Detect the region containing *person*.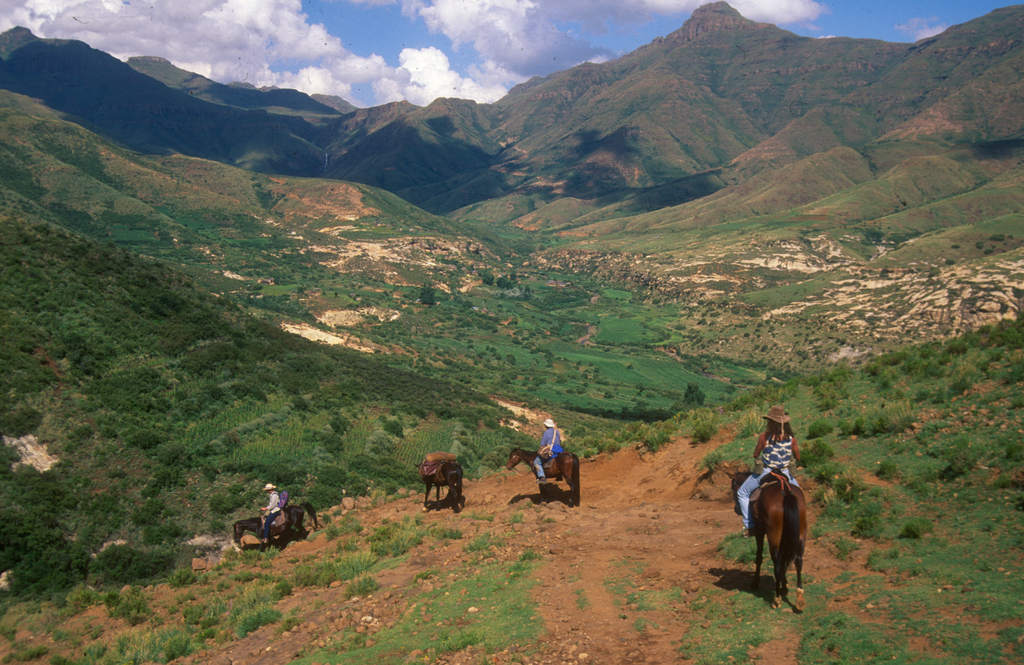
{"left": 255, "top": 479, "right": 286, "bottom": 546}.
